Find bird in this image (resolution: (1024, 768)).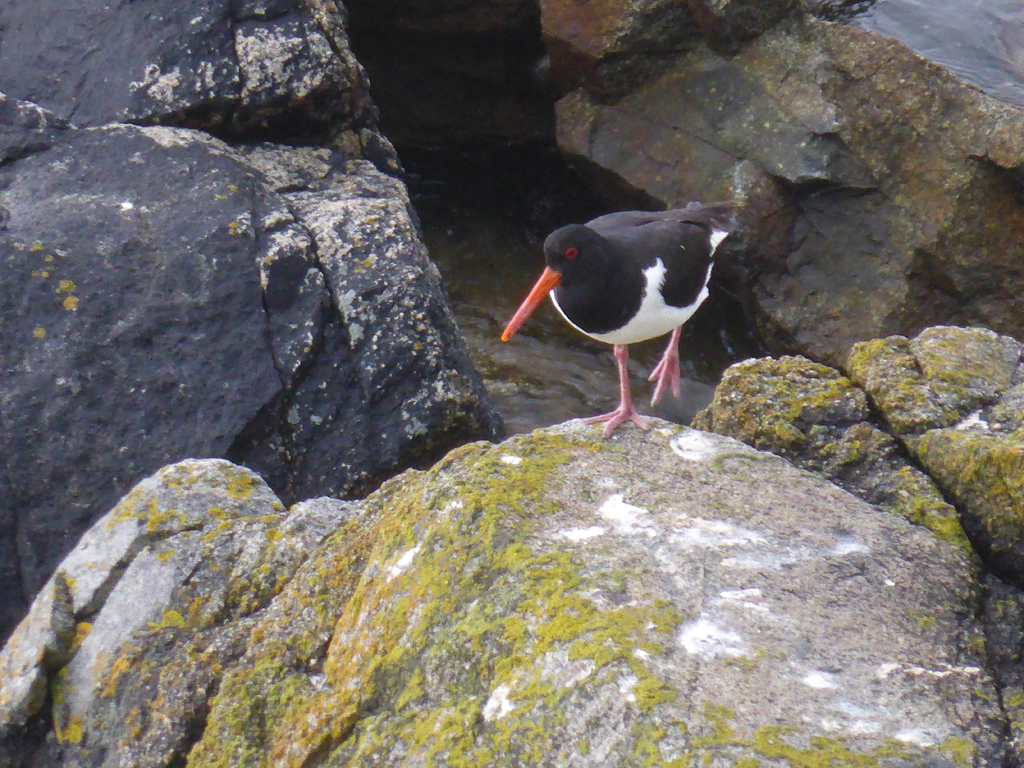
(x1=521, y1=195, x2=737, y2=422).
